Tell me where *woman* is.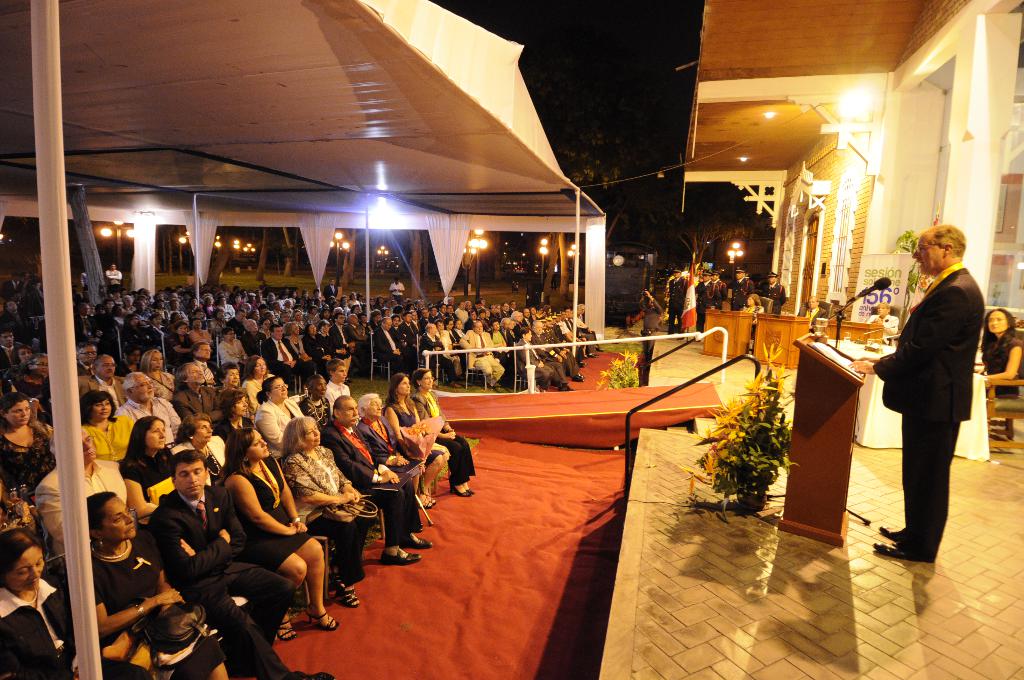
*woman* is at (x1=351, y1=294, x2=361, y2=302).
